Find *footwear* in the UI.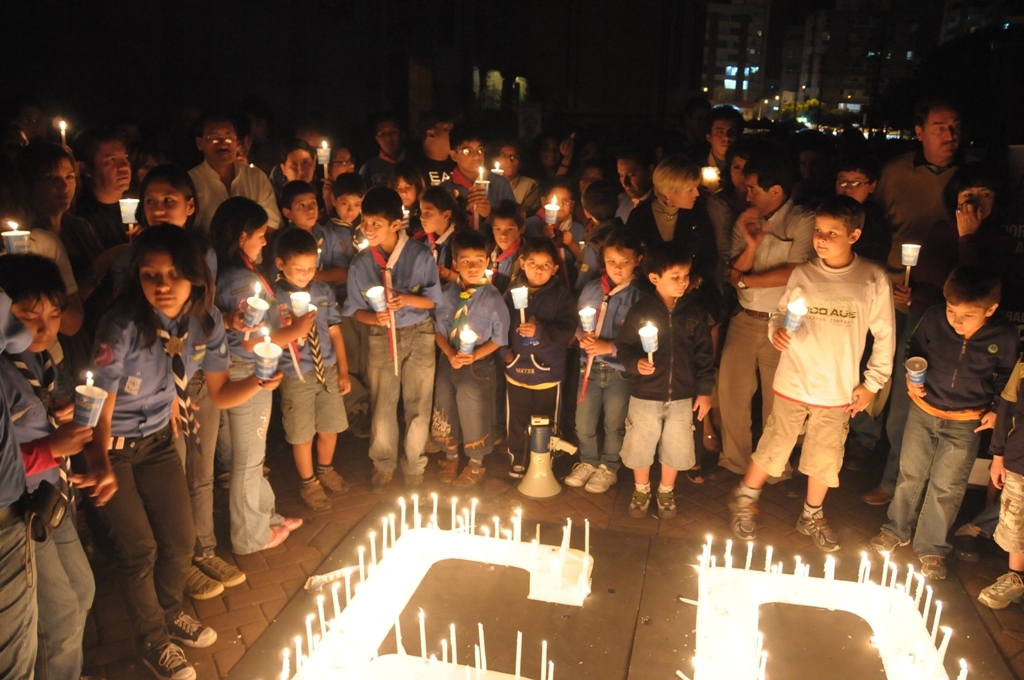
UI element at [x1=594, y1=460, x2=610, y2=493].
